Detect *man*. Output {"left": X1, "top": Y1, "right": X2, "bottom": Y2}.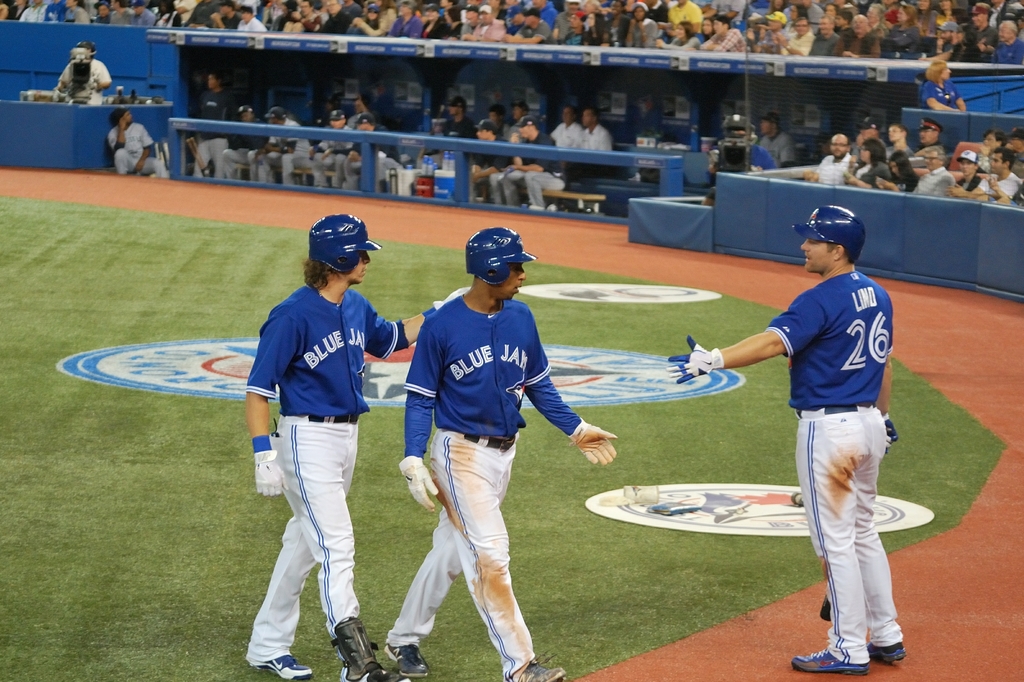
{"left": 951, "top": 149, "right": 986, "bottom": 200}.
